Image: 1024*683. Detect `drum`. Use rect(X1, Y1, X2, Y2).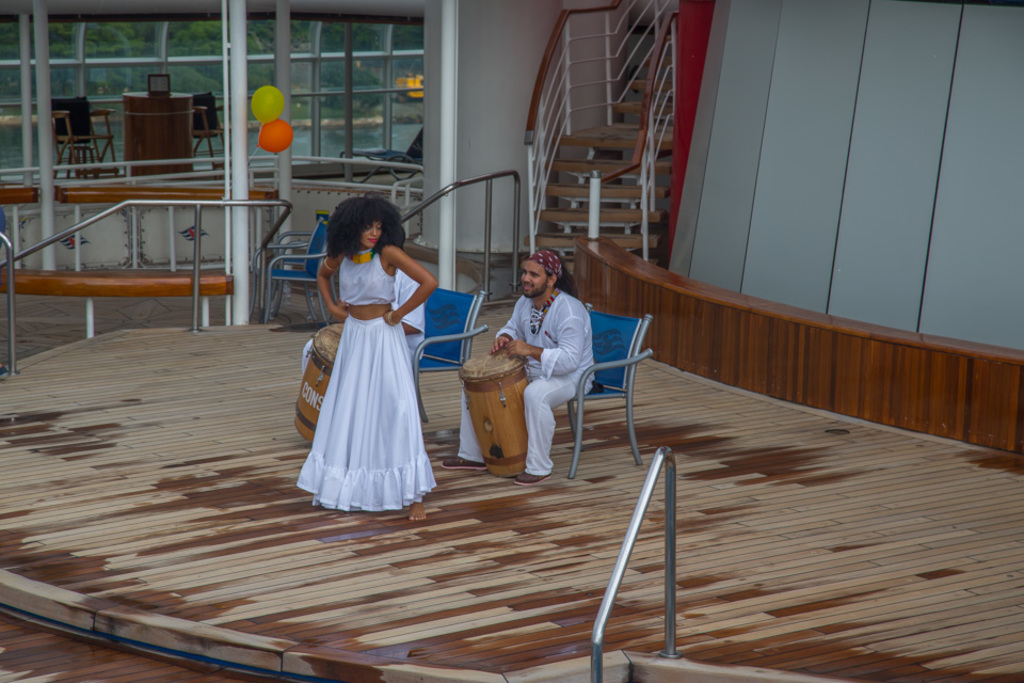
rect(459, 352, 529, 477).
